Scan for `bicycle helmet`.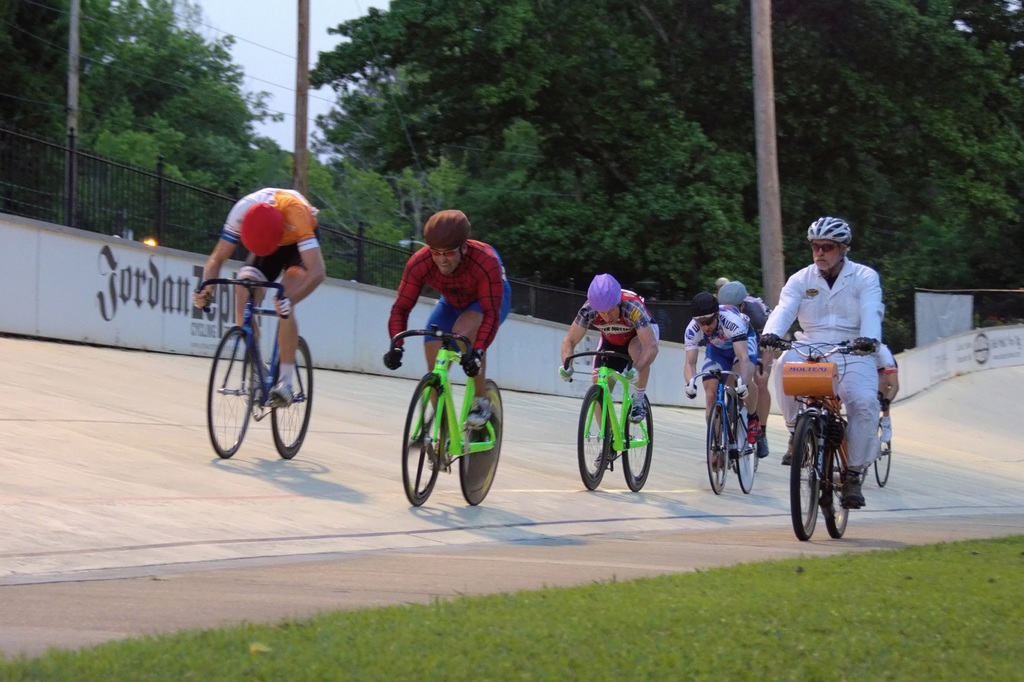
Scan result: 717,282,751,308.
